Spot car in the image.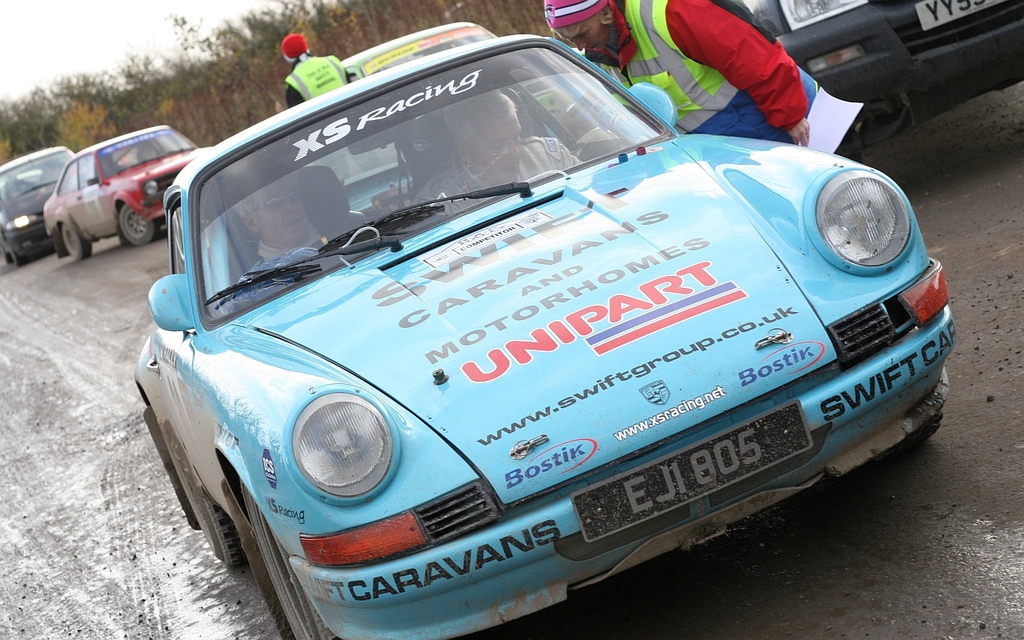
car found at crop(39, 123, 222, 266).
